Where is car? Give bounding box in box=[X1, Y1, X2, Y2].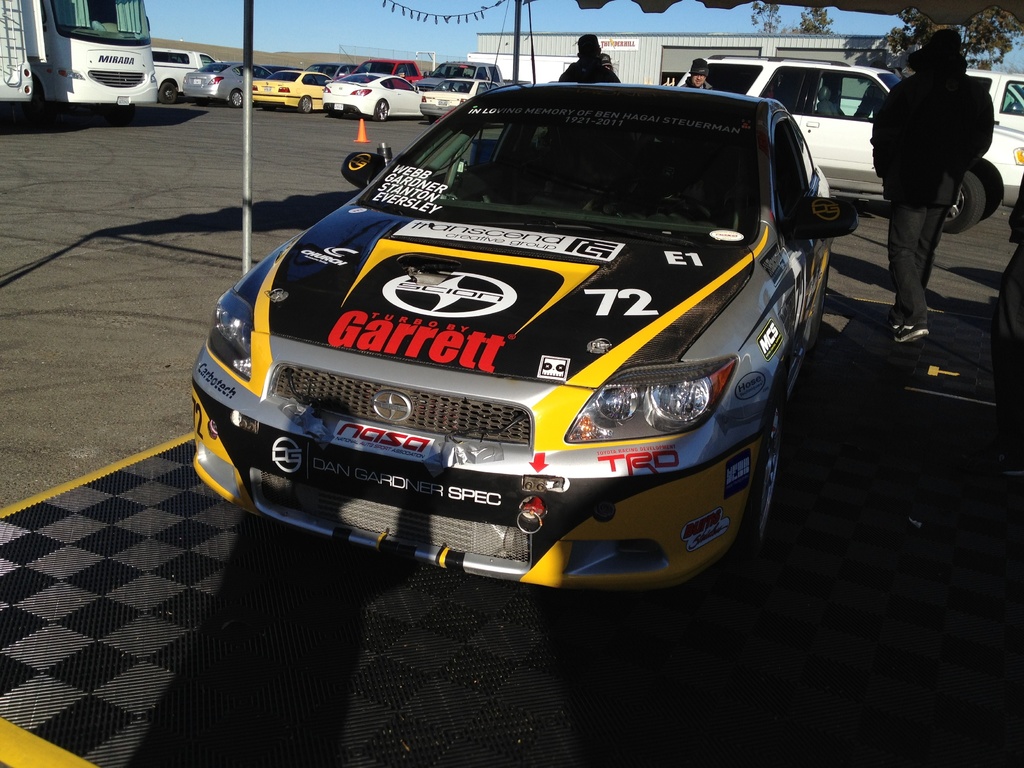
box=[184, 64, 276, 110].
